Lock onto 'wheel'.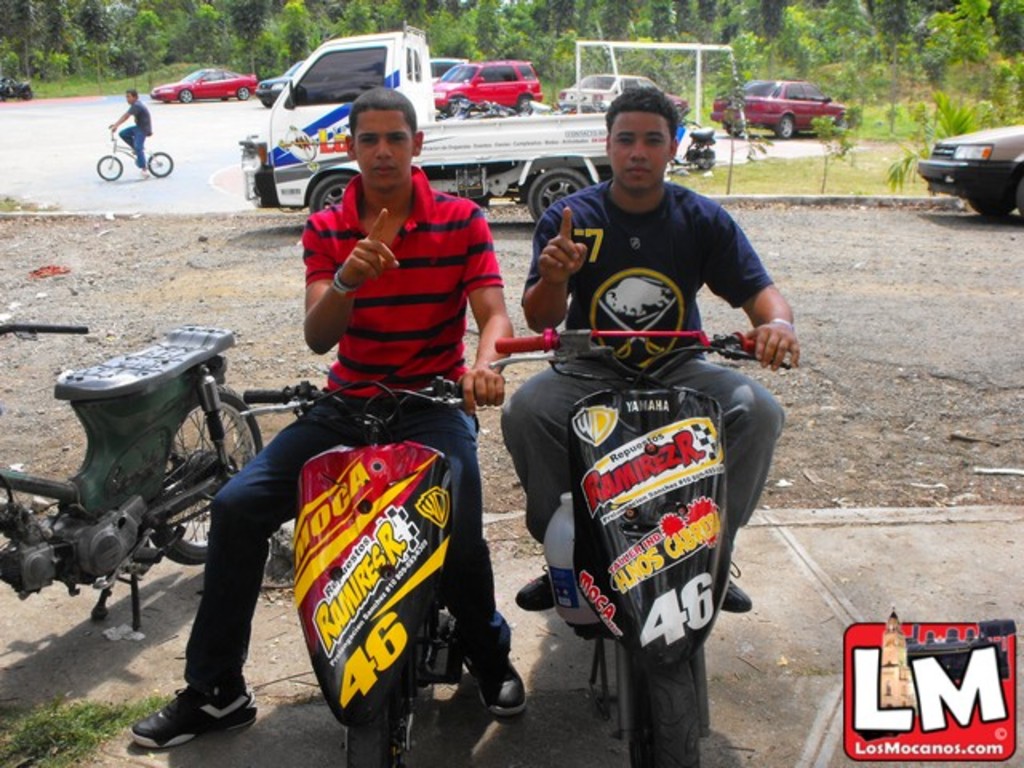
Locked: (left=149, top=152, right=174, bottom=176).
